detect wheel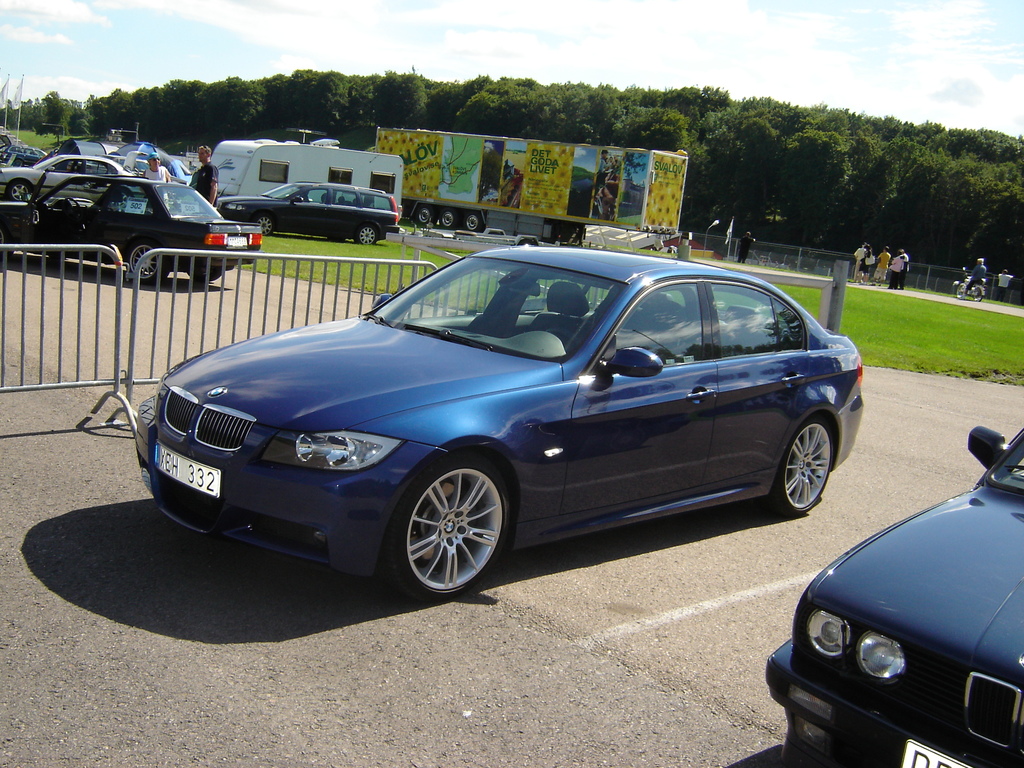
{"left": 252, "top": 216, "right": 278, "bottom": 230}
